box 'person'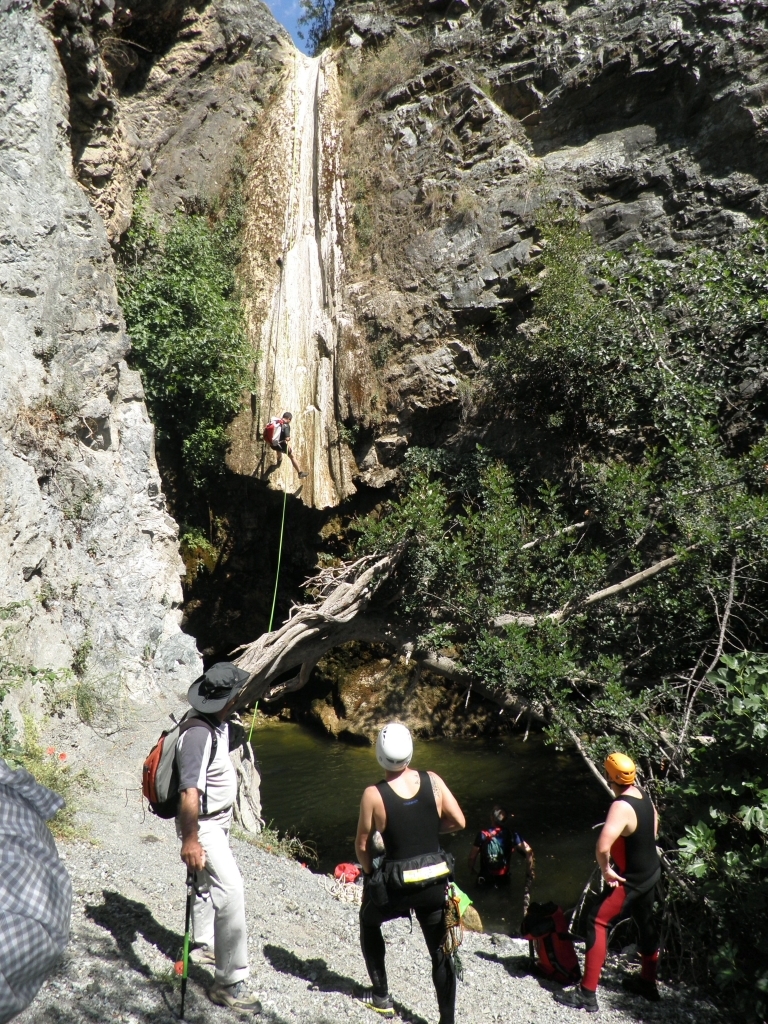
(474,797,524,905)
